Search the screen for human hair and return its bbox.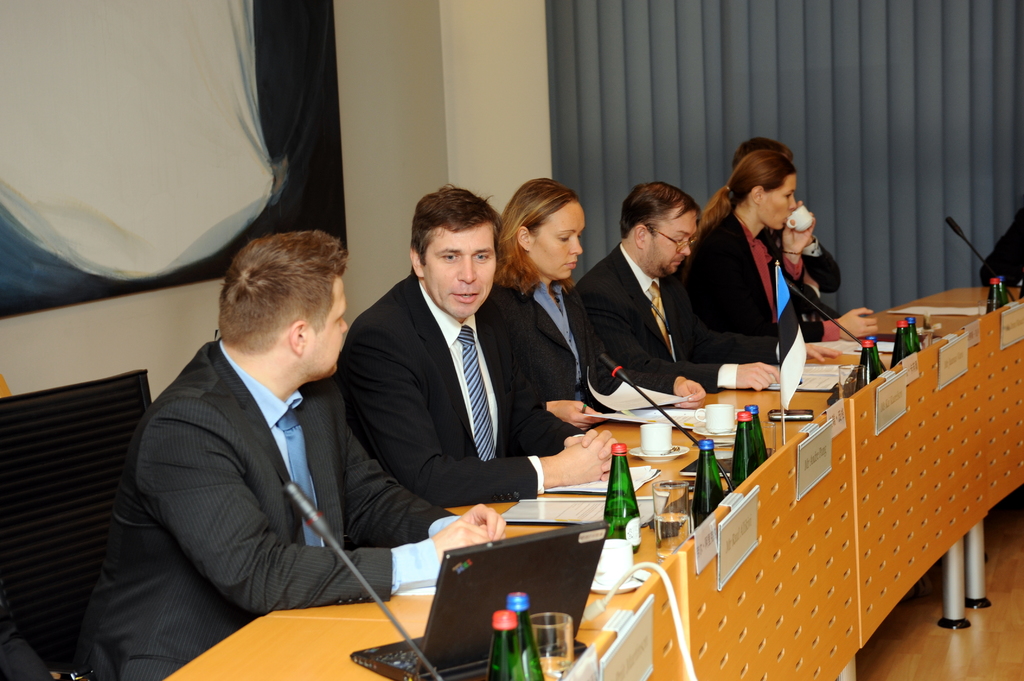
Found: select_region(619, 182, 701, 237).
